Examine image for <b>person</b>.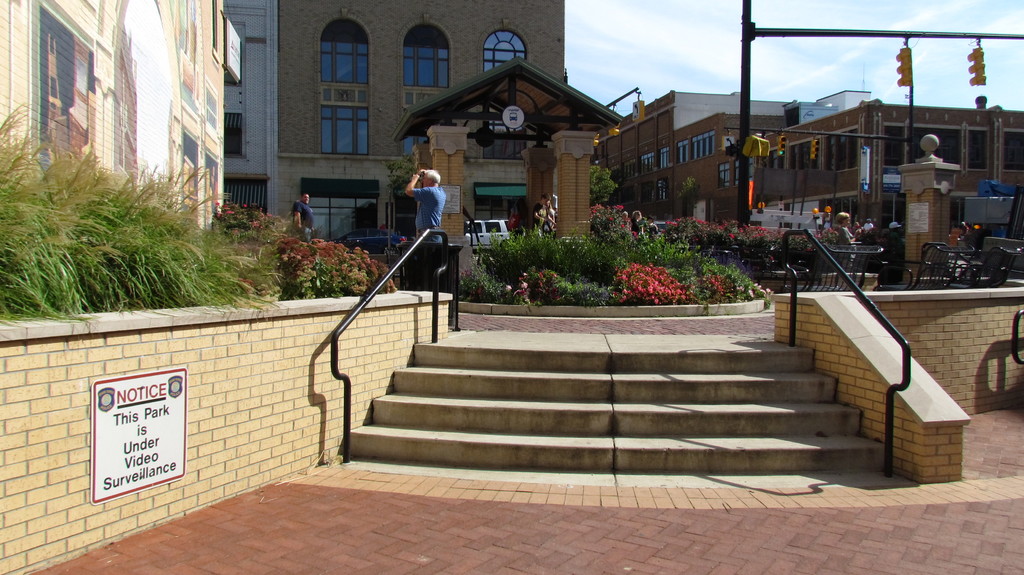
Examination result: select_region(828, 214, 850, 246).
